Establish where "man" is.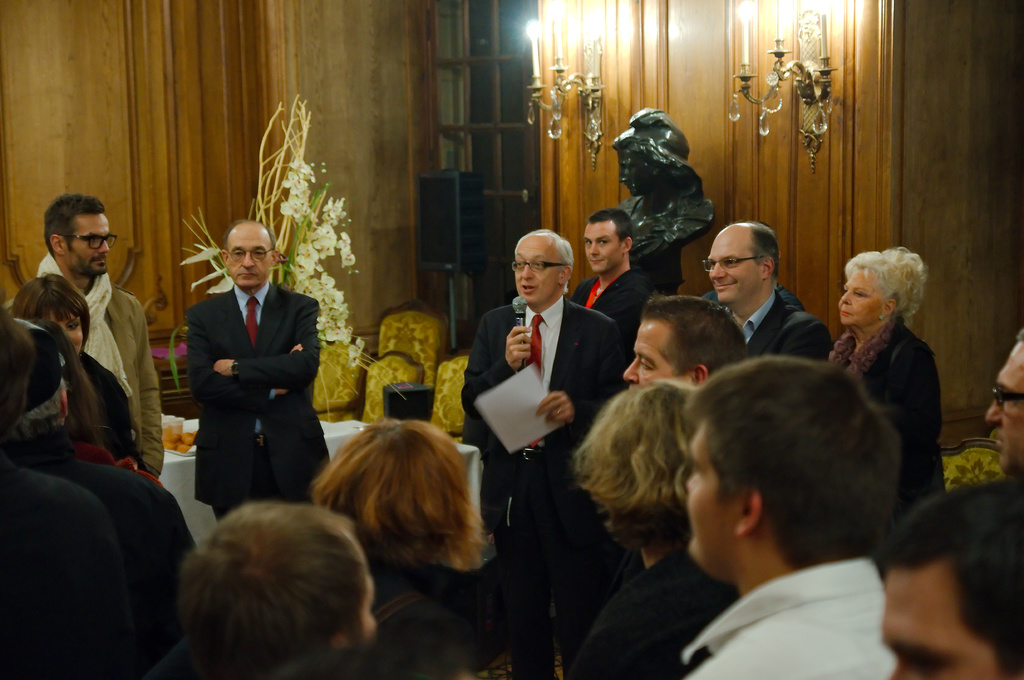
Established at {"left": 573, "top": 206, "right": 653, "bottom": 365}.
